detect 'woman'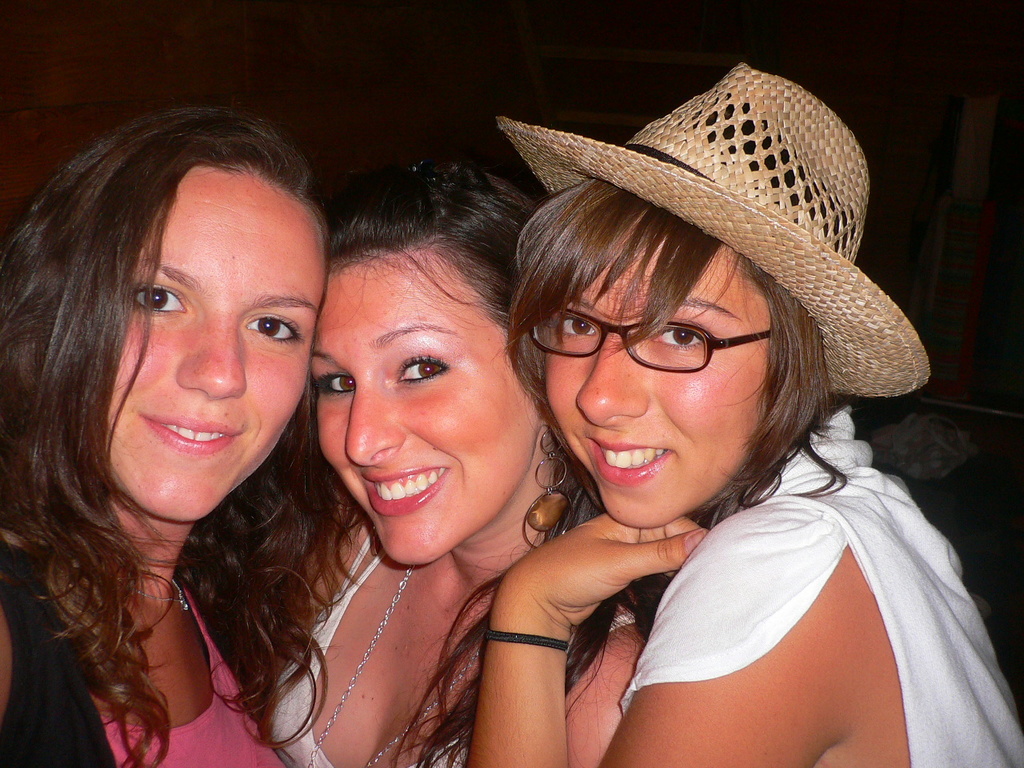
rect(466, 61, 1023, 767)
